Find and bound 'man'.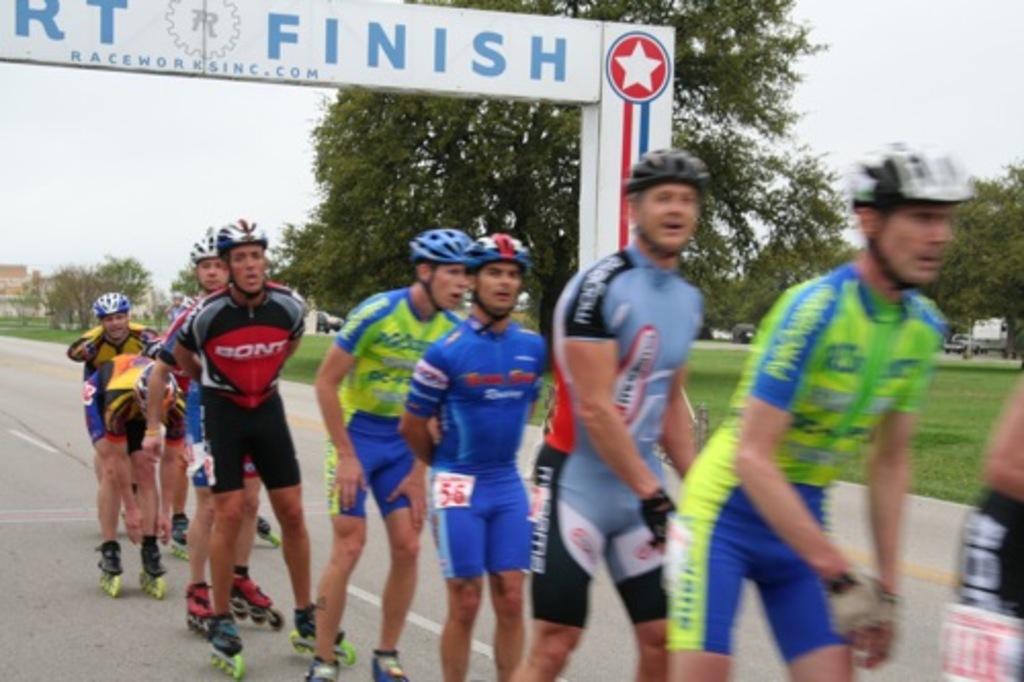
Bound: bbox(309, 233, 475, 680).
